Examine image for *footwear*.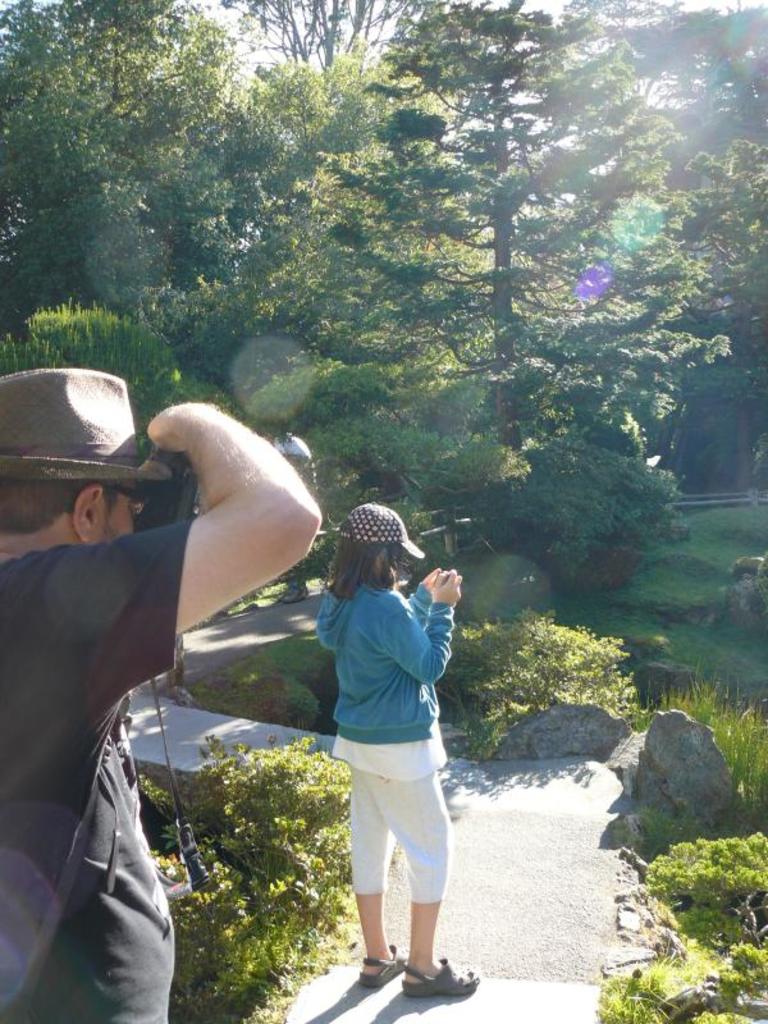
Examination result: rect(378, 938, 472, 1006).
